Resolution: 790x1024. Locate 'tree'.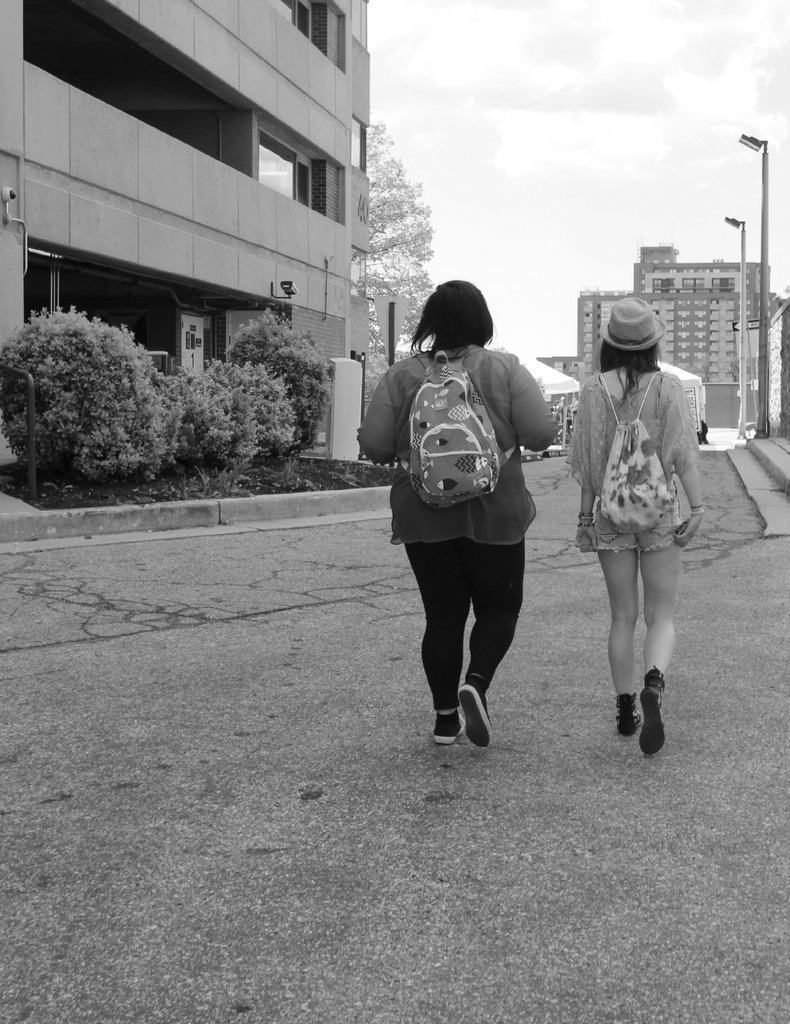
bbox=(363, 121, 438, 396).
